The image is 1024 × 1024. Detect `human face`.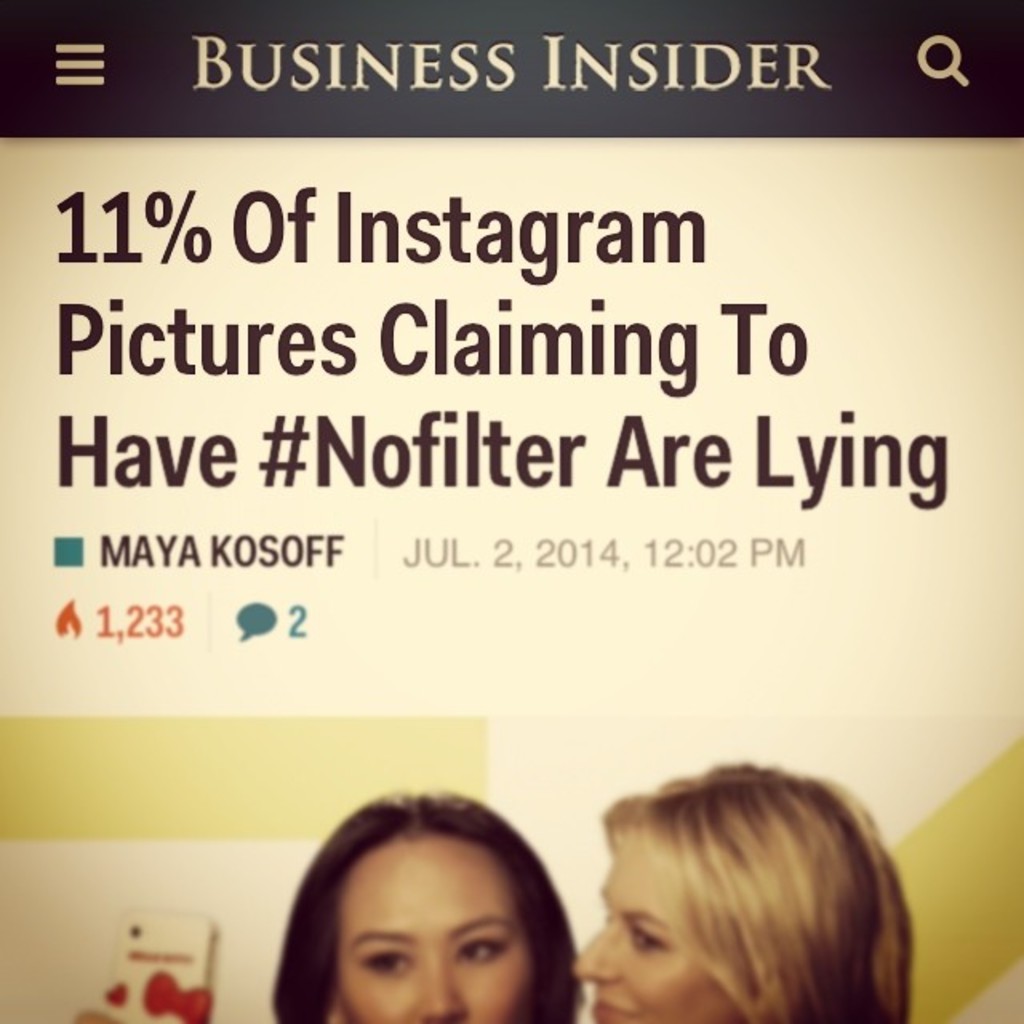
Detection: locate(346, 856, 533, 1022).
